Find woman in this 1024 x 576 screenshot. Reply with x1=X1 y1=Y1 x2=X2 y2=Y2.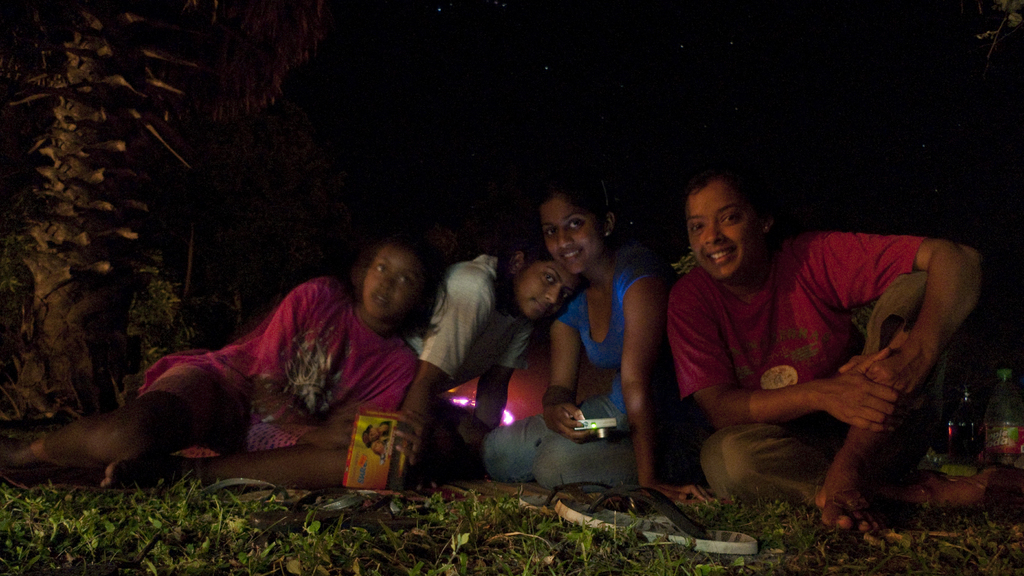
x1=480 y1=177 x2=676 y2=498.
